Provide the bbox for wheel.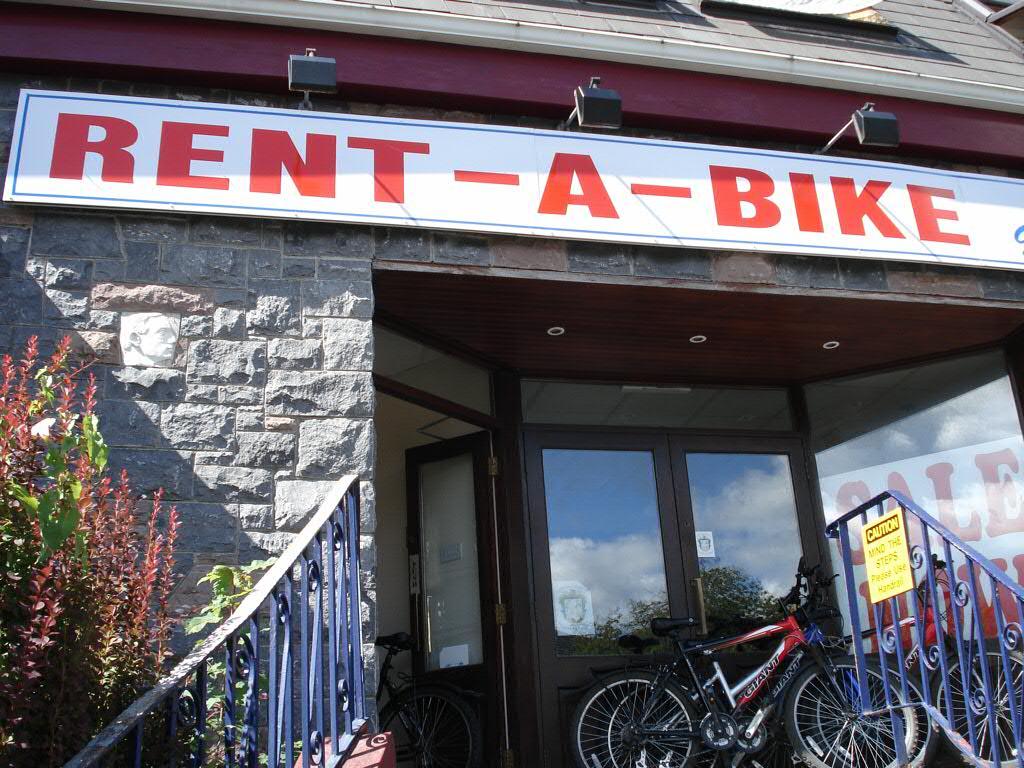
934 646 1023 767.
